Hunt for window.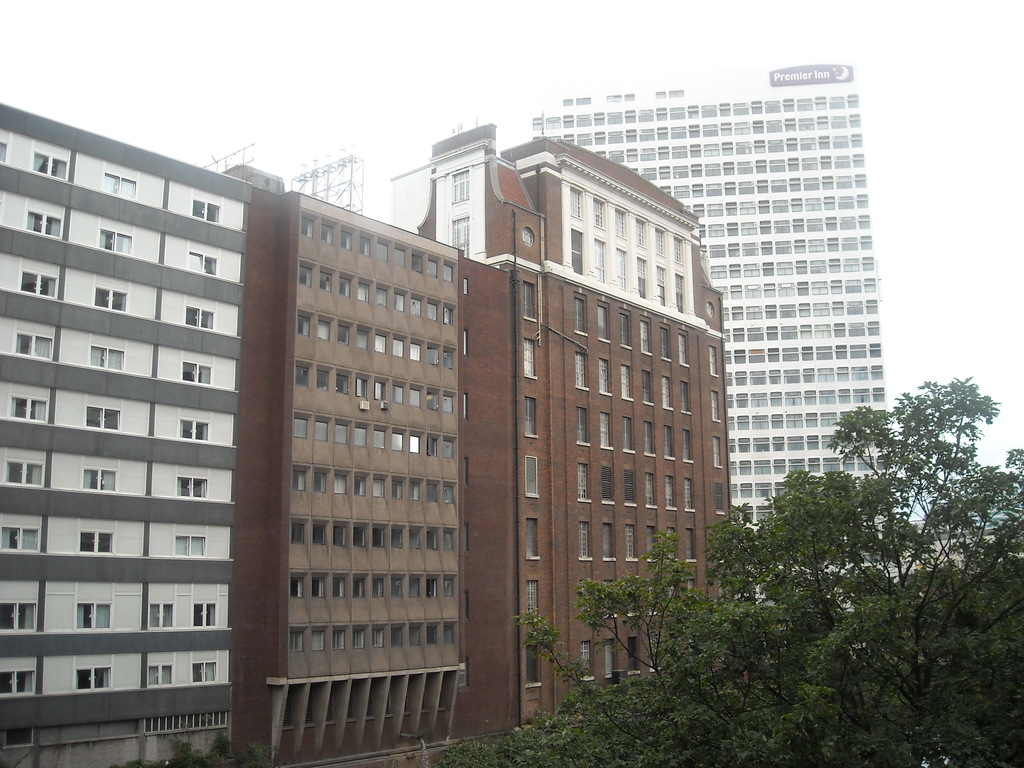
Hunted down at x1=661 y1=425 x2=671 y2=458.
